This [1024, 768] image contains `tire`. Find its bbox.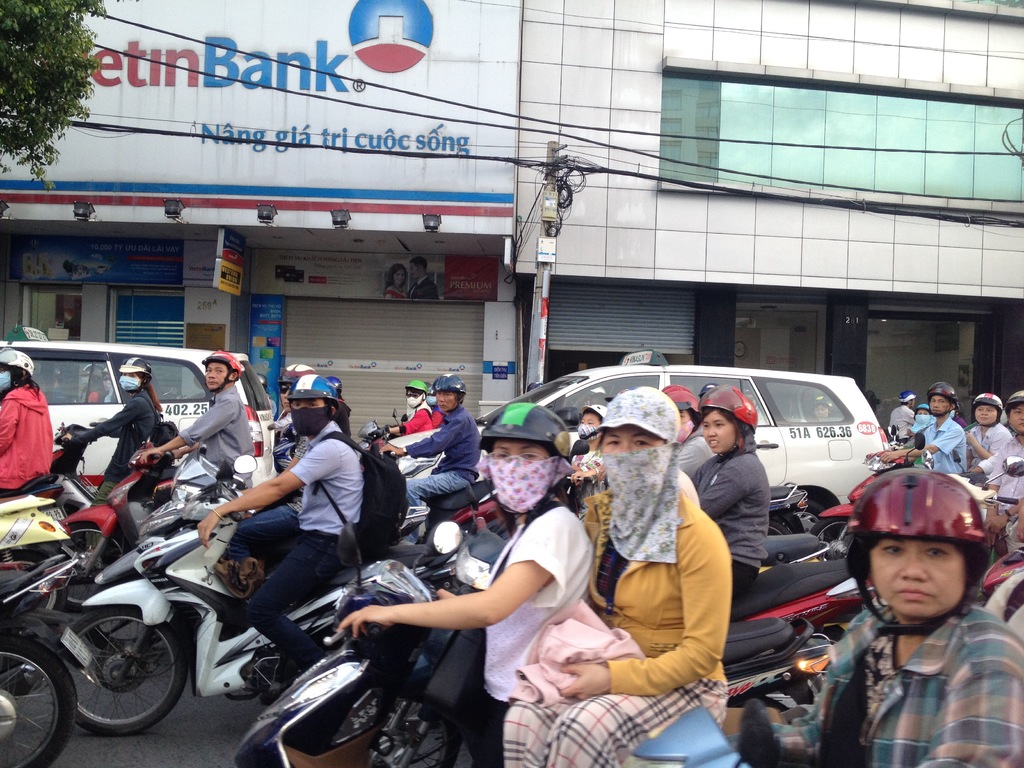
l=0, t=551, r=65, b=638.
